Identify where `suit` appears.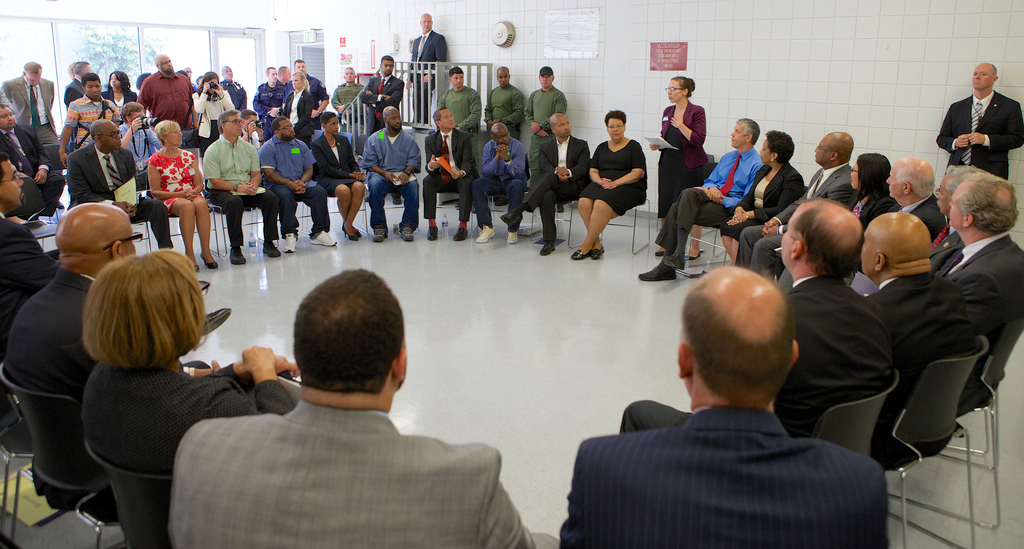
Appears at [x1=862, y1=275, x2=979, y2=469].
